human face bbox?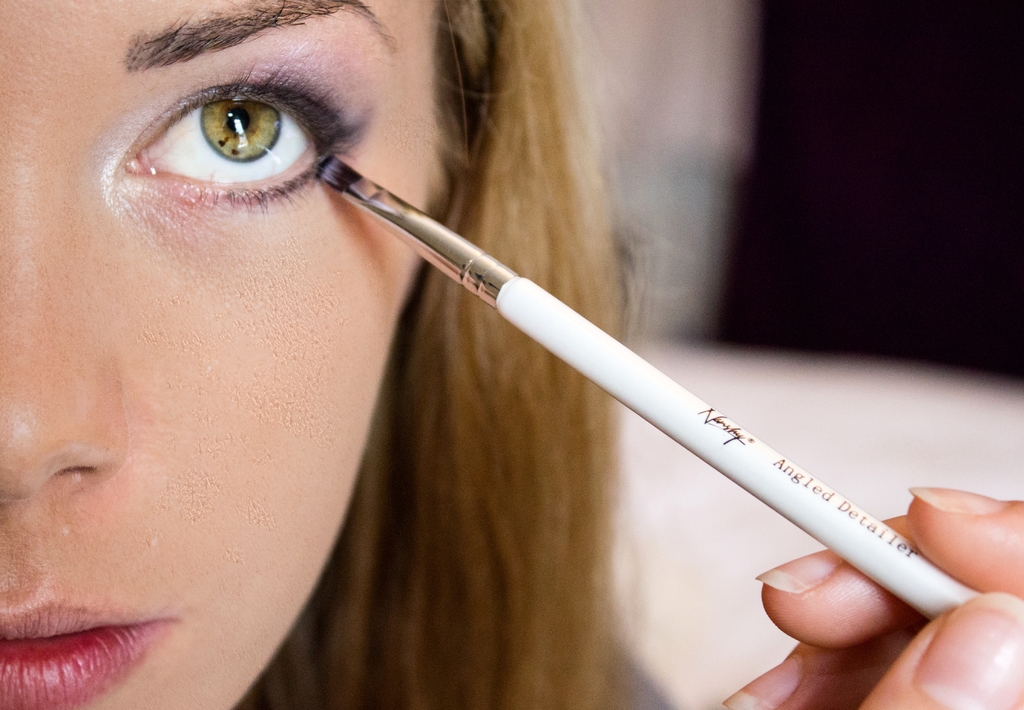
{"left": 0, "top": 0, "right": 442, "bottom": 709}
